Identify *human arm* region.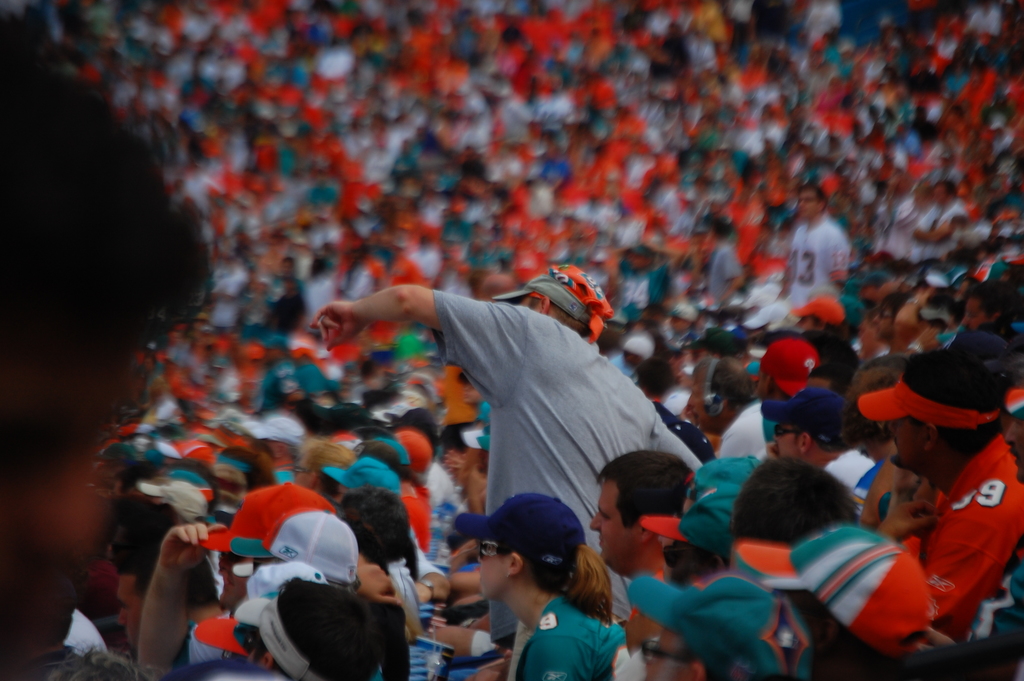
Region: (left=315, top=288, right=527, bottom=406).
